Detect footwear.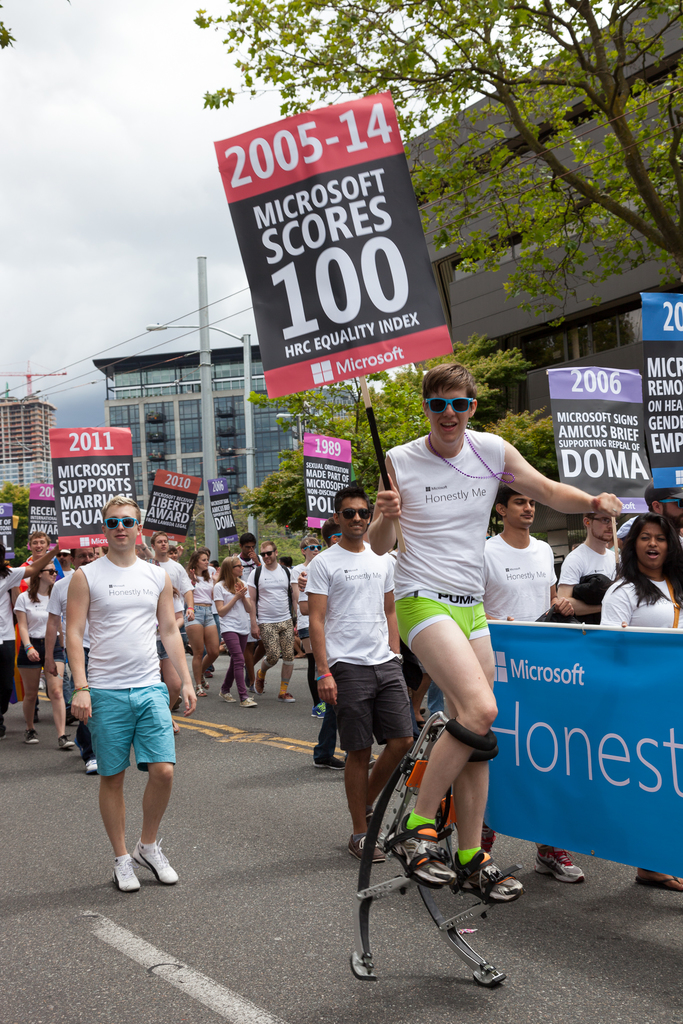
Detected at {"x1": 349, "y1": 835, "x2": 385, "y2": 863}.
